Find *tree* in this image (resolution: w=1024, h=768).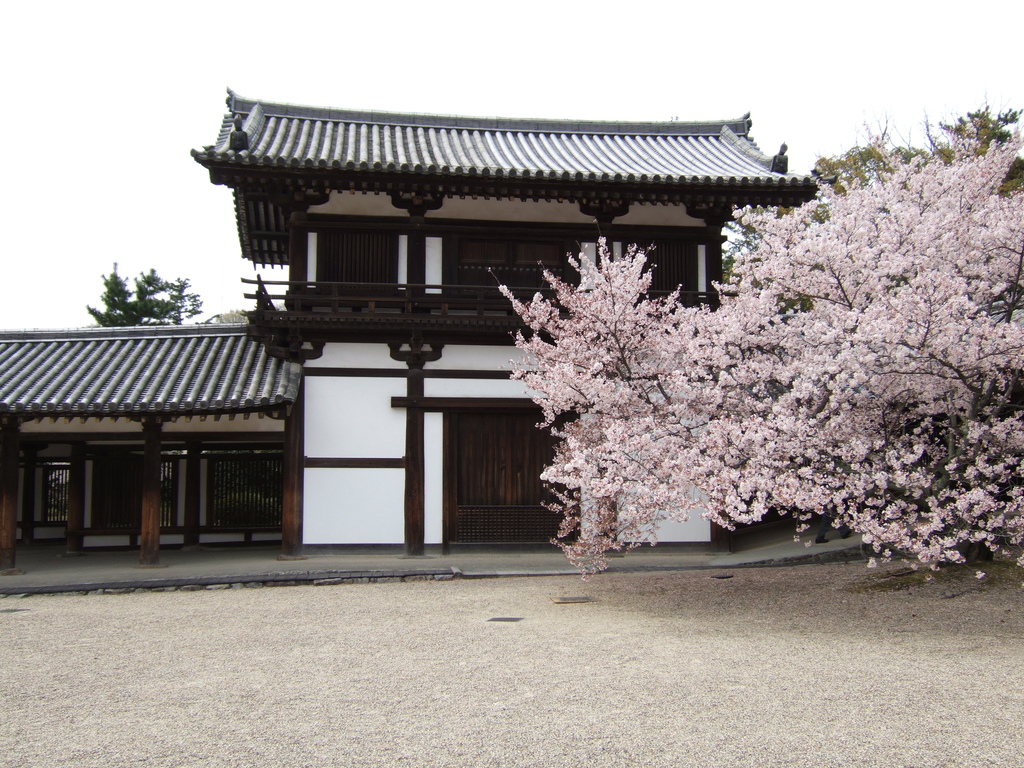
BBox(517, 134, 1006, 561).
